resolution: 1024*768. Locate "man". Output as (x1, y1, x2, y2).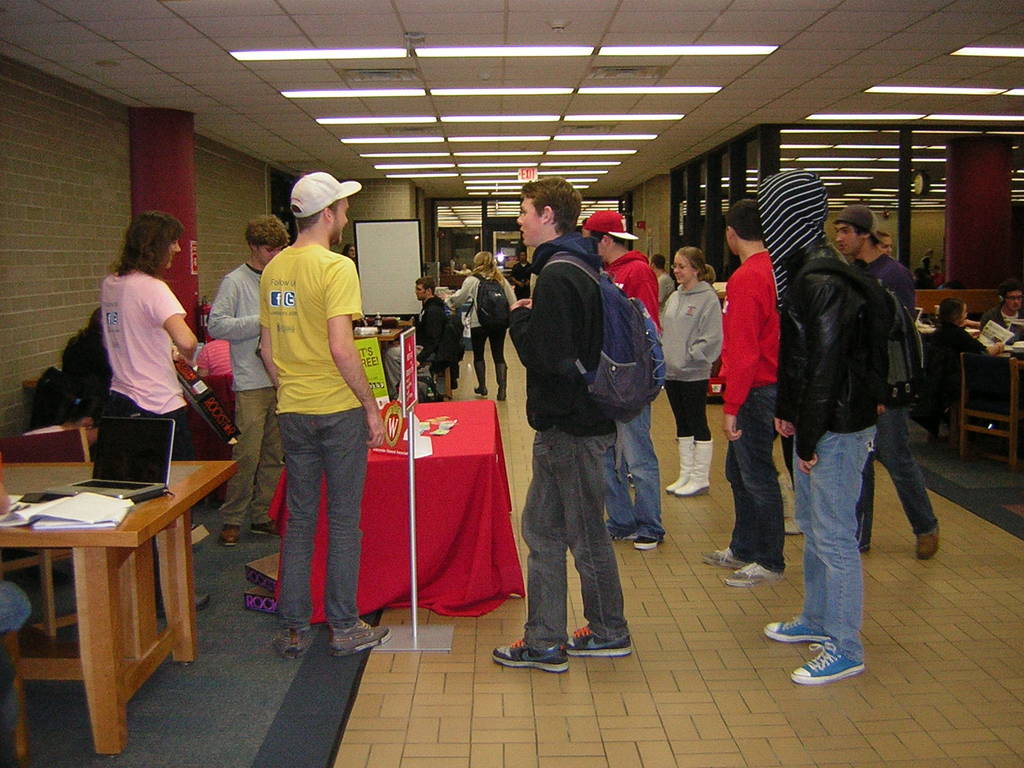
(982, 284, 1023, 342).
